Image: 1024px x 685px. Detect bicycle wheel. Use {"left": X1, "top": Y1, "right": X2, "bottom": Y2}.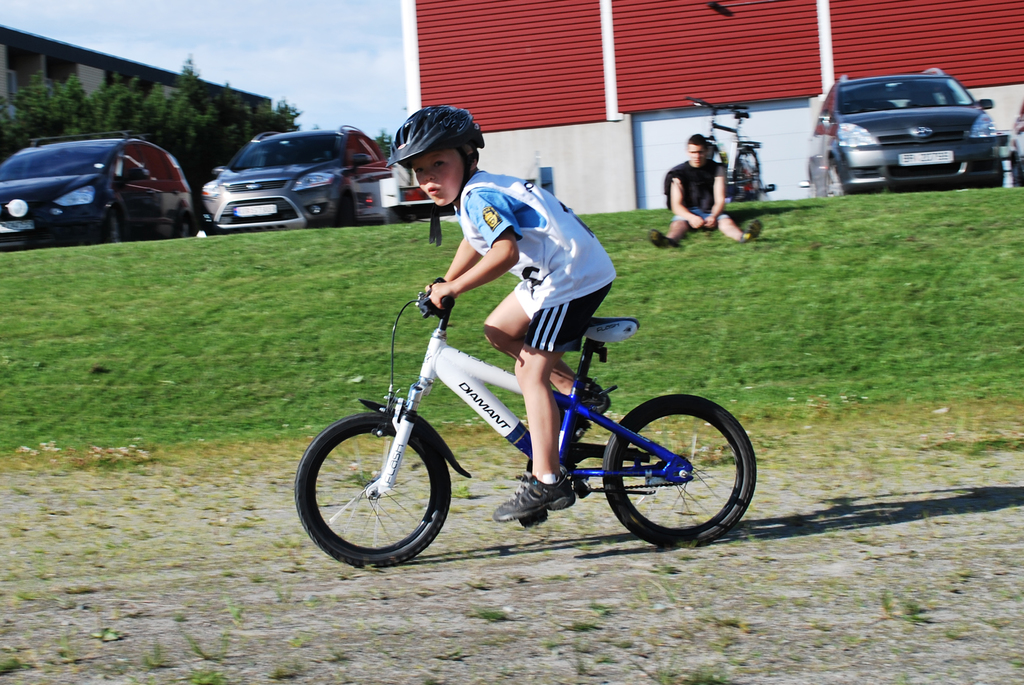
{"left": 585, "top": 395, "right": 750, "bottom": 547}.
